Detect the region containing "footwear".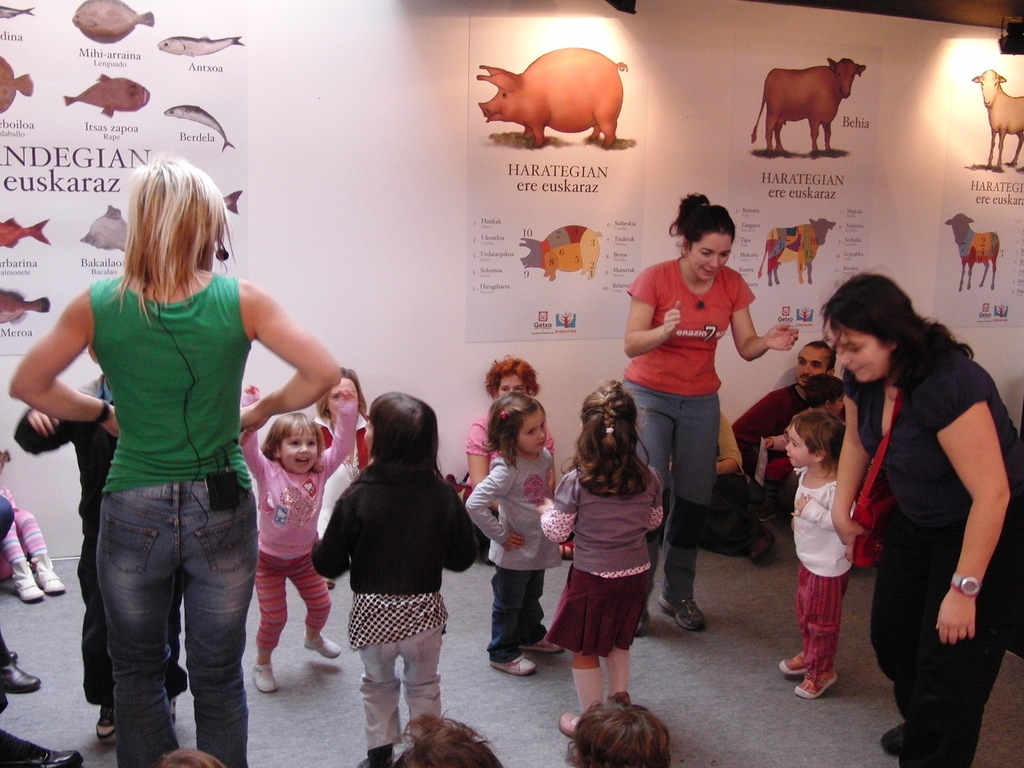
489:655:542:675.
